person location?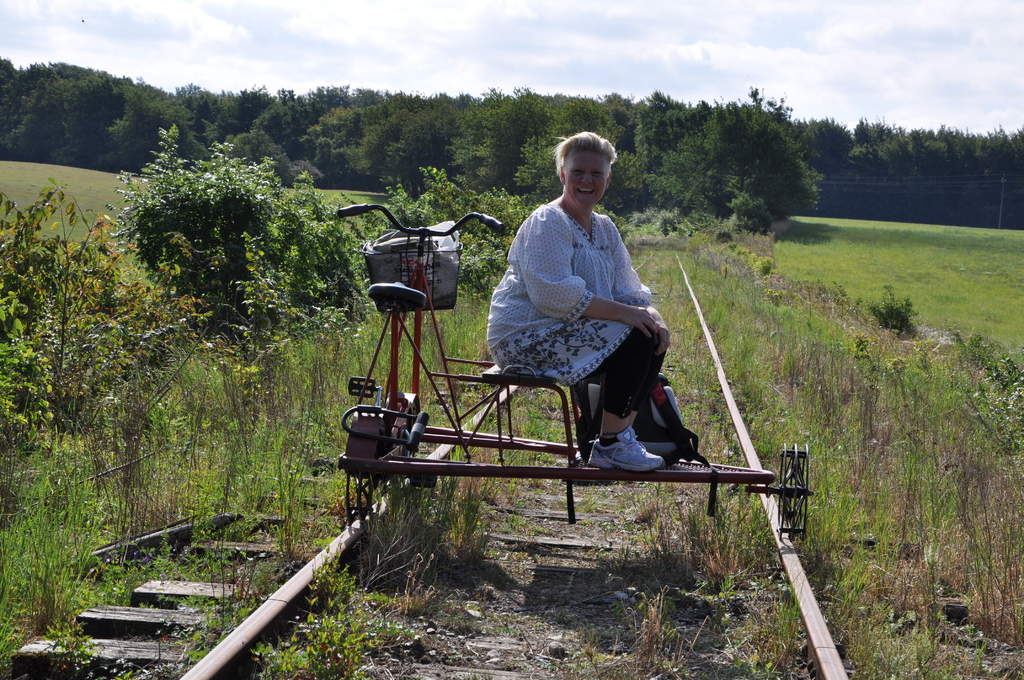
[486,129,668,473]
